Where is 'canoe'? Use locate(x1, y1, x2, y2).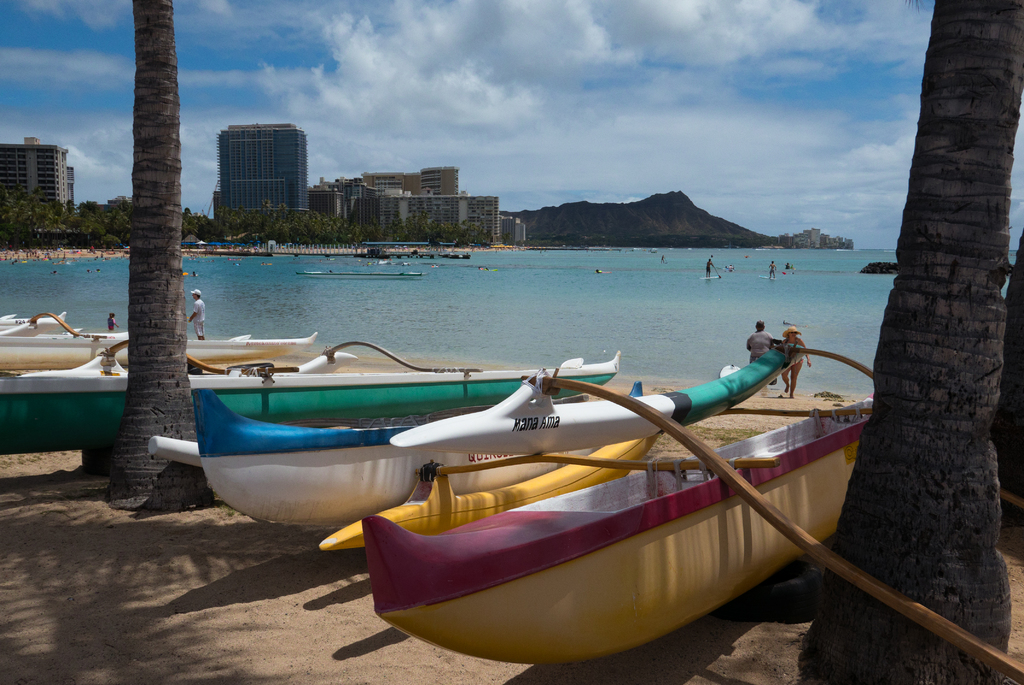
locate(0, 334, 317, 373).
